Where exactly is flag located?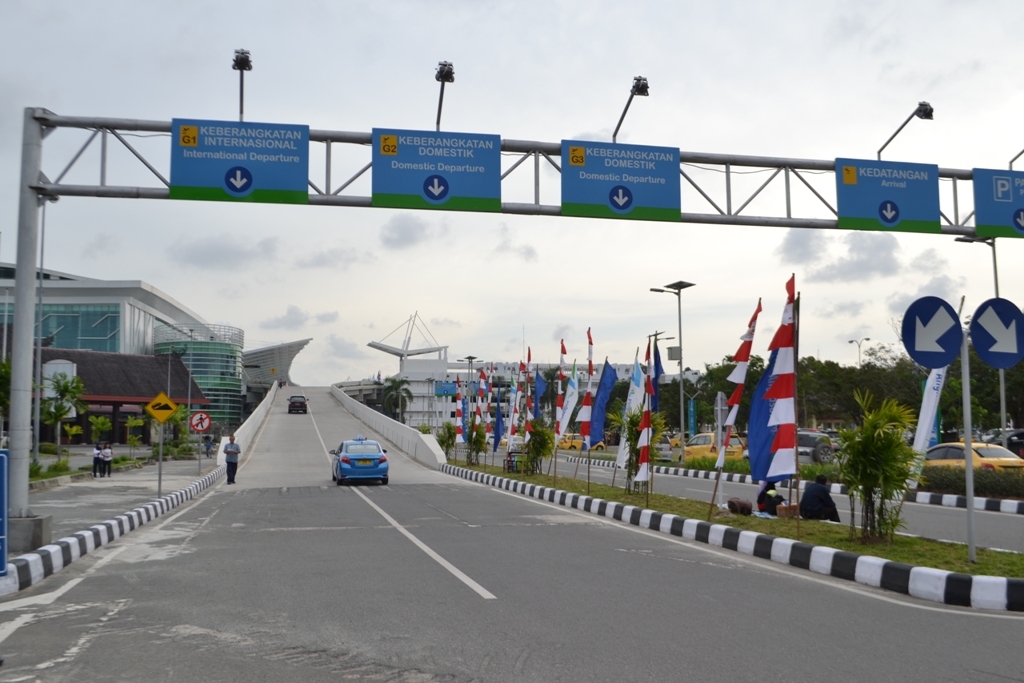
Its bounding box is (x1=624, y1=347, x2=652, y2=419).
